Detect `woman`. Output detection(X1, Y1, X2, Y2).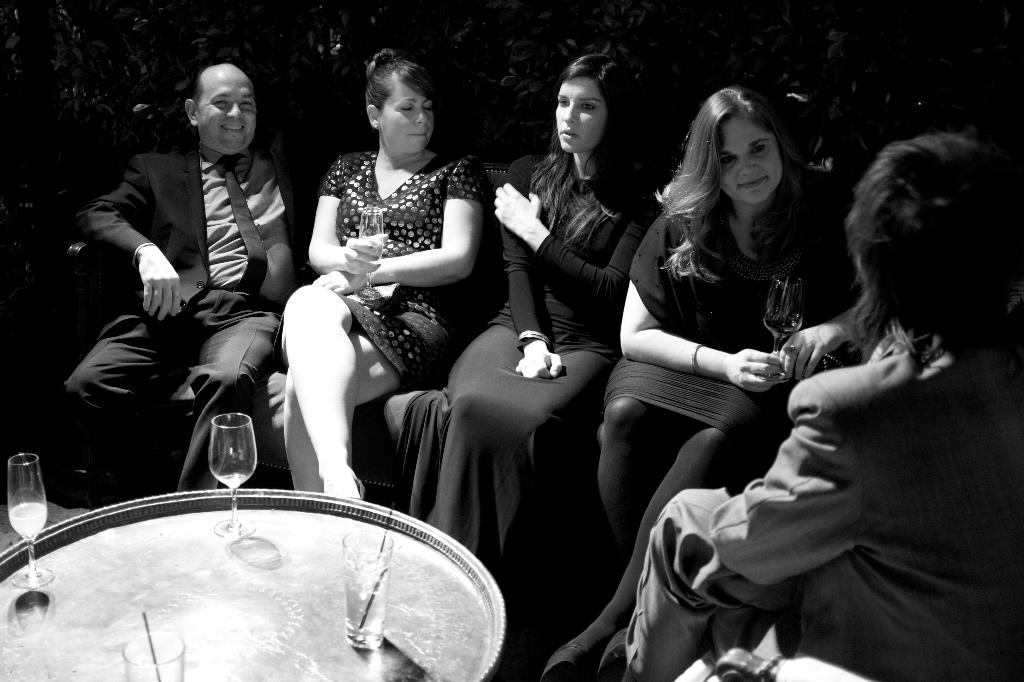
detection(385, 48, 659, 681).
